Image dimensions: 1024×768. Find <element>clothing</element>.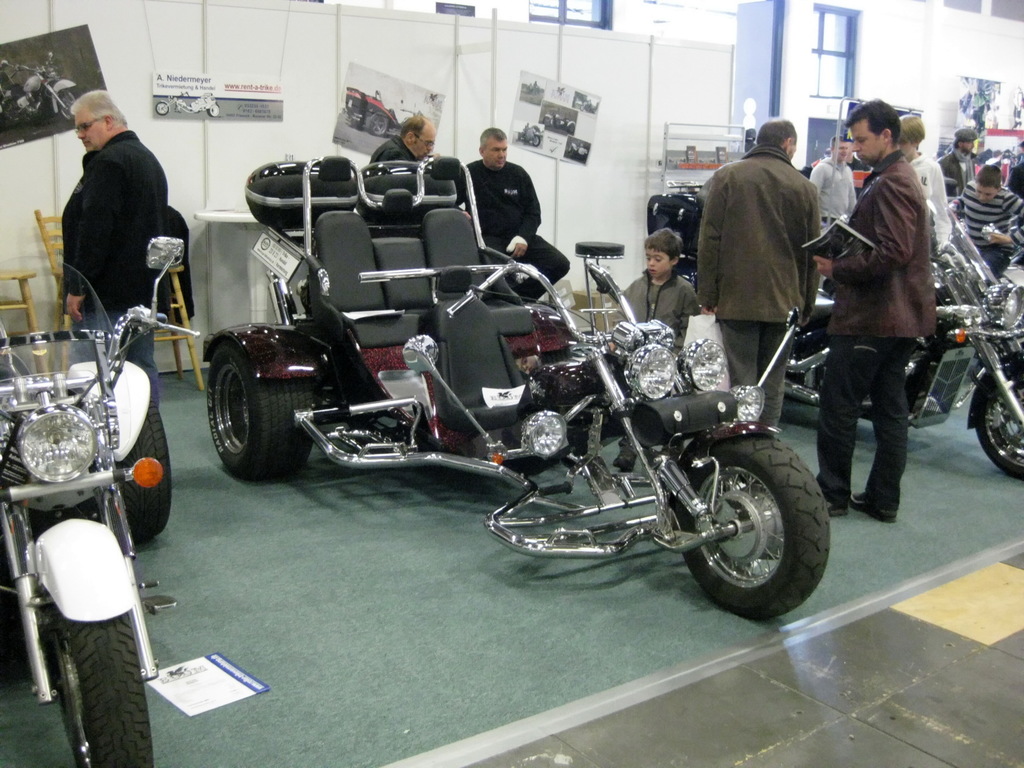
rect(950, 184, 1023, 285).
